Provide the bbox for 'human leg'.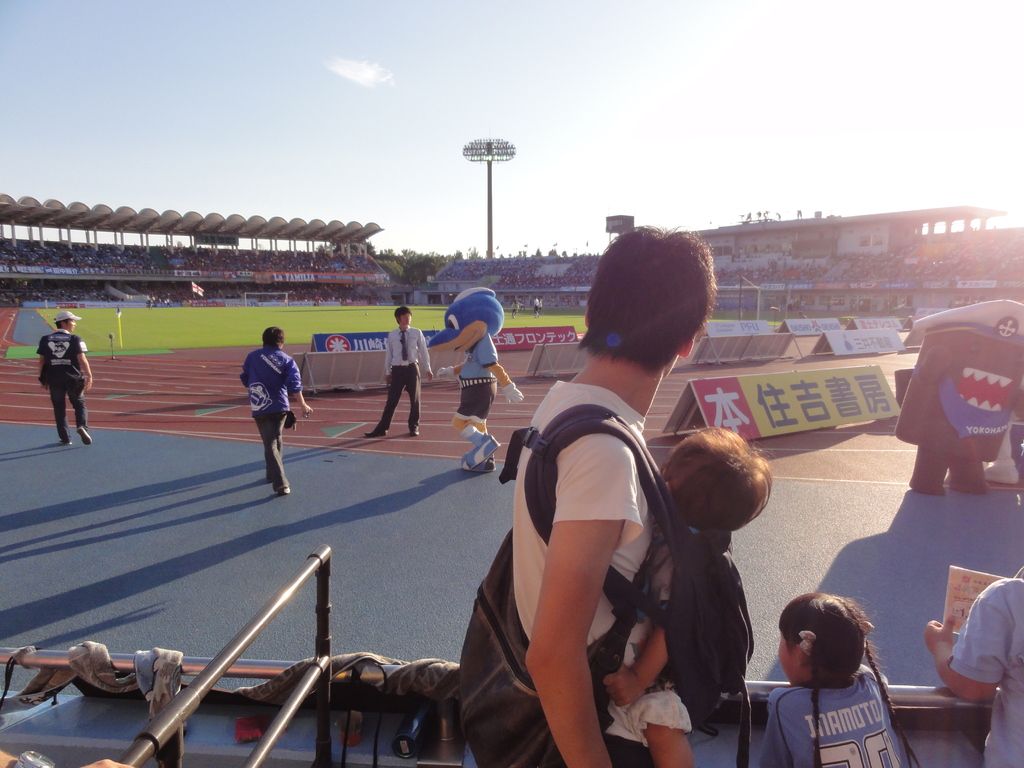
detection(449, 377, 500, 468).
